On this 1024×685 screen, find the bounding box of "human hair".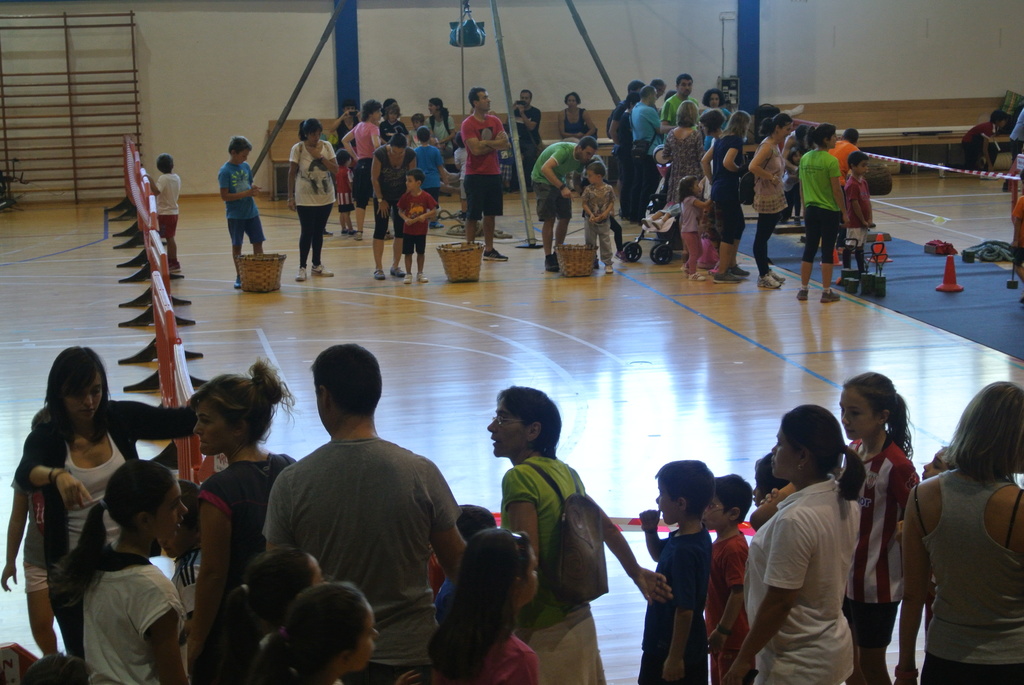
Bounding box: 334:148:350:167.
